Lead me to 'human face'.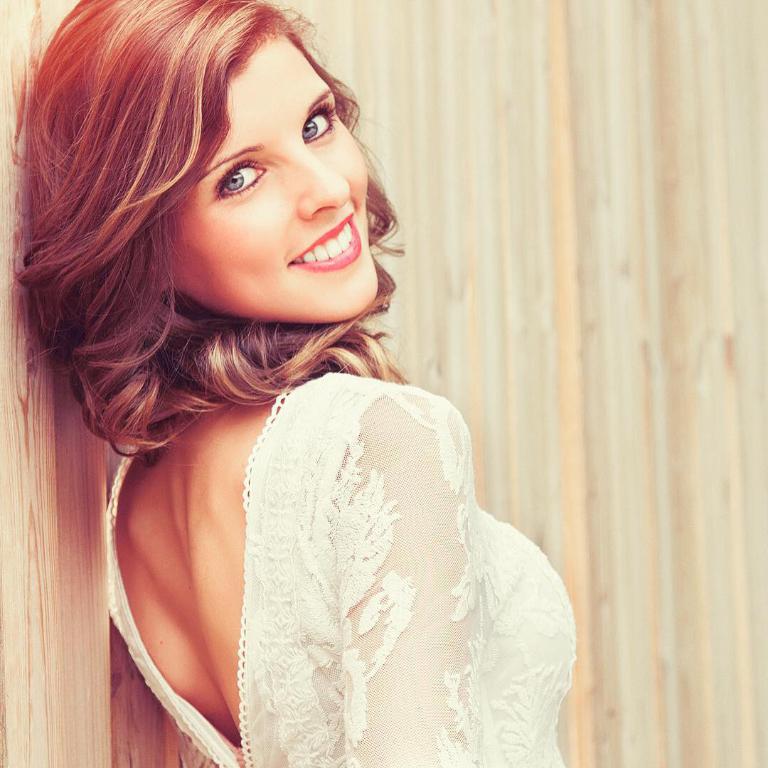
Lead to [left=161, top=29, right=384, bottom=321].
